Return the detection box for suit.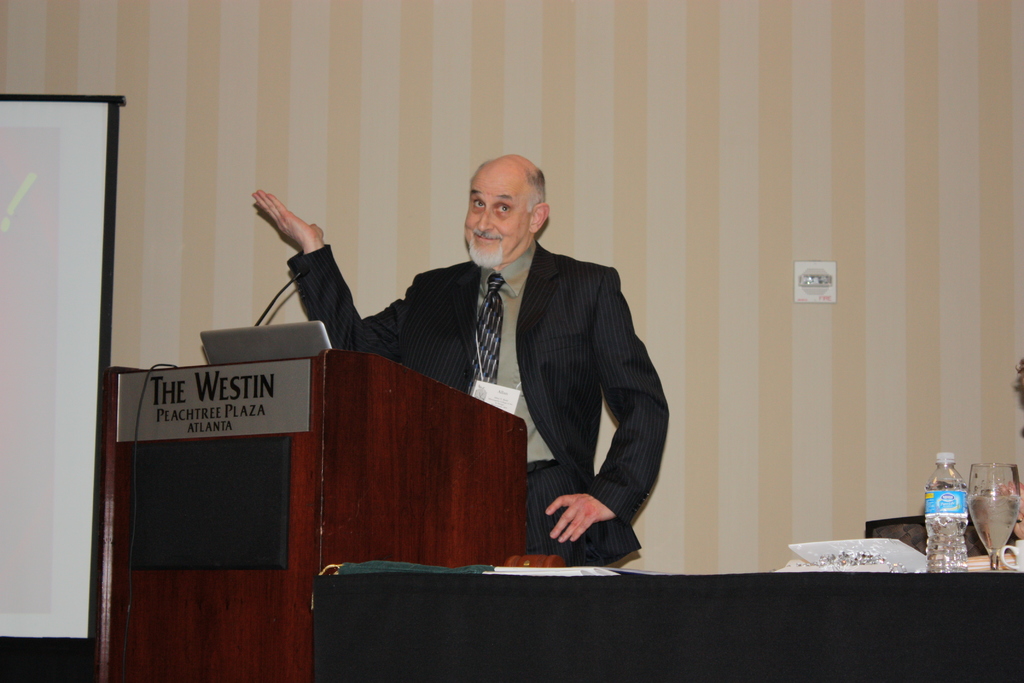
l=321, t=183, r=667, b=545.
